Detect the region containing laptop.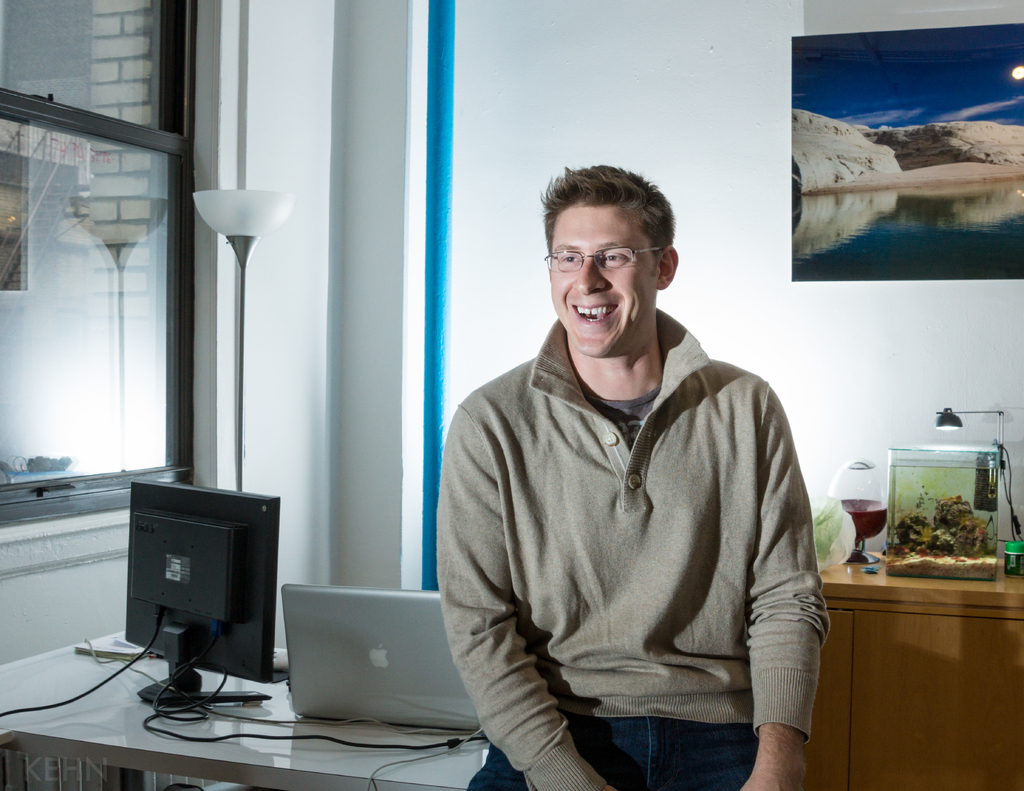
l=255, t=585, r=480, b=743.
